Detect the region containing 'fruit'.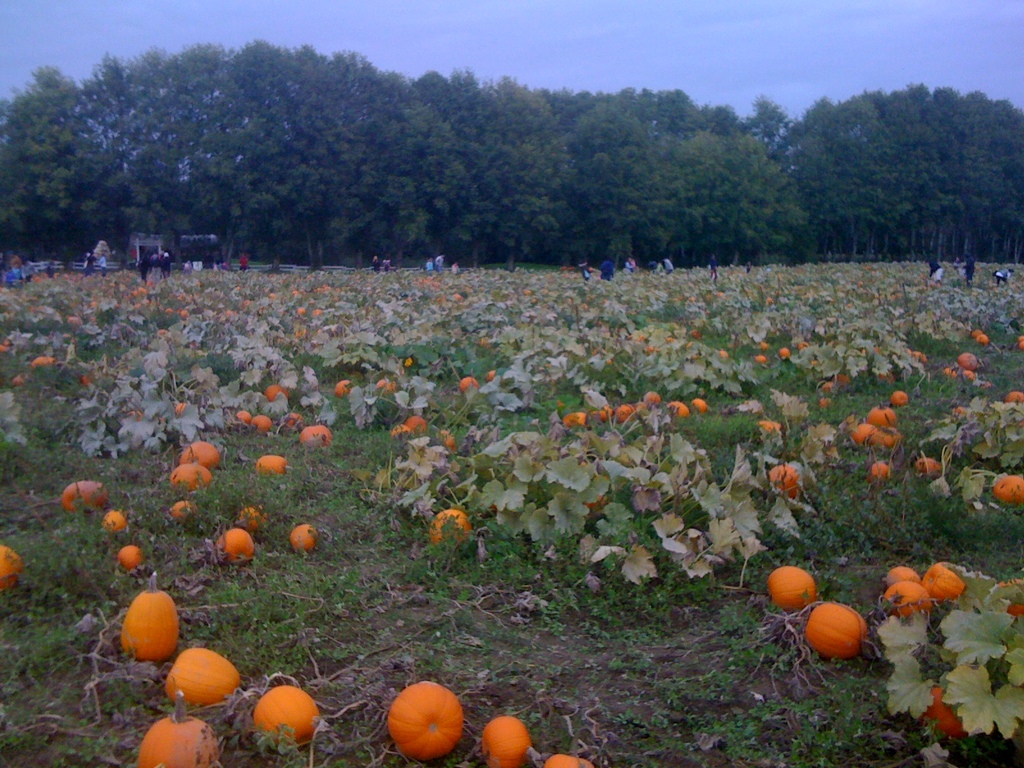
<bbox>956, 351, 979, 372</bbox>.
